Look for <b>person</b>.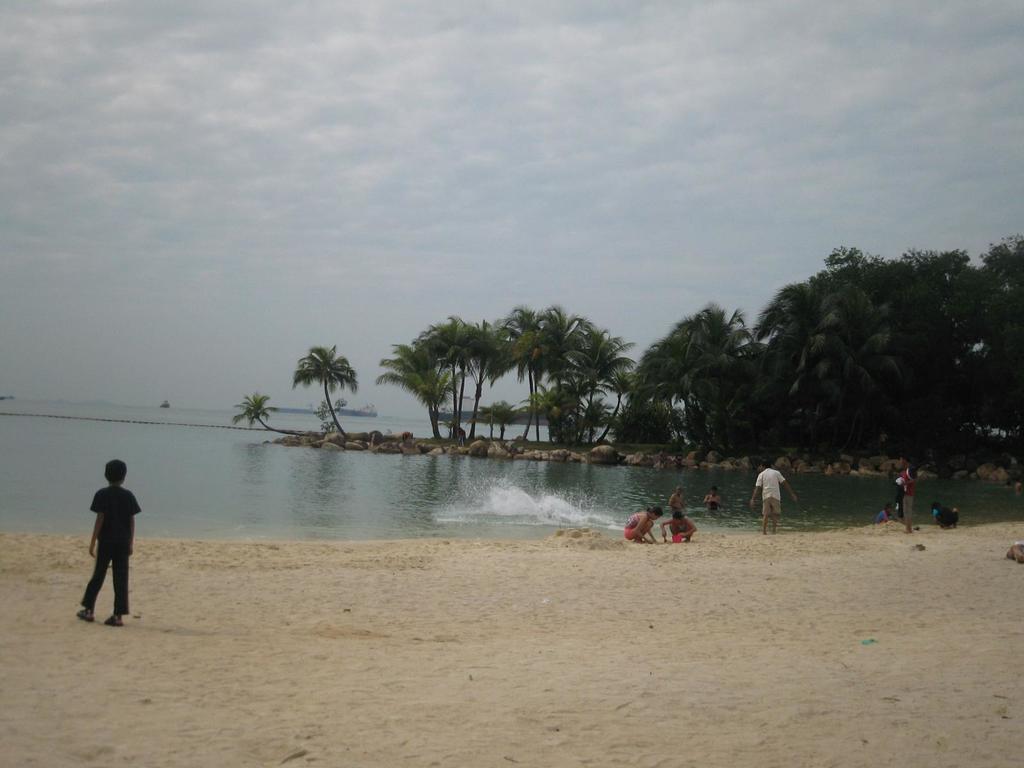
Found: l=661, t=506, r=698, b=542.
